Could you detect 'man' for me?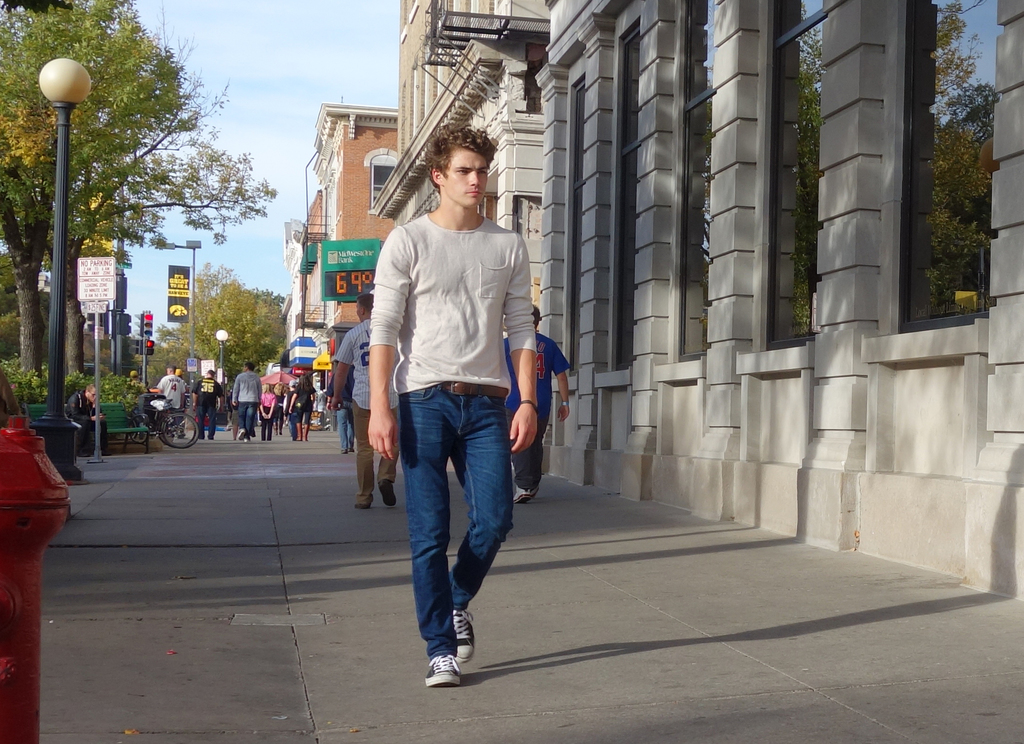
Detection result: region(502, 300, 570, 505).
